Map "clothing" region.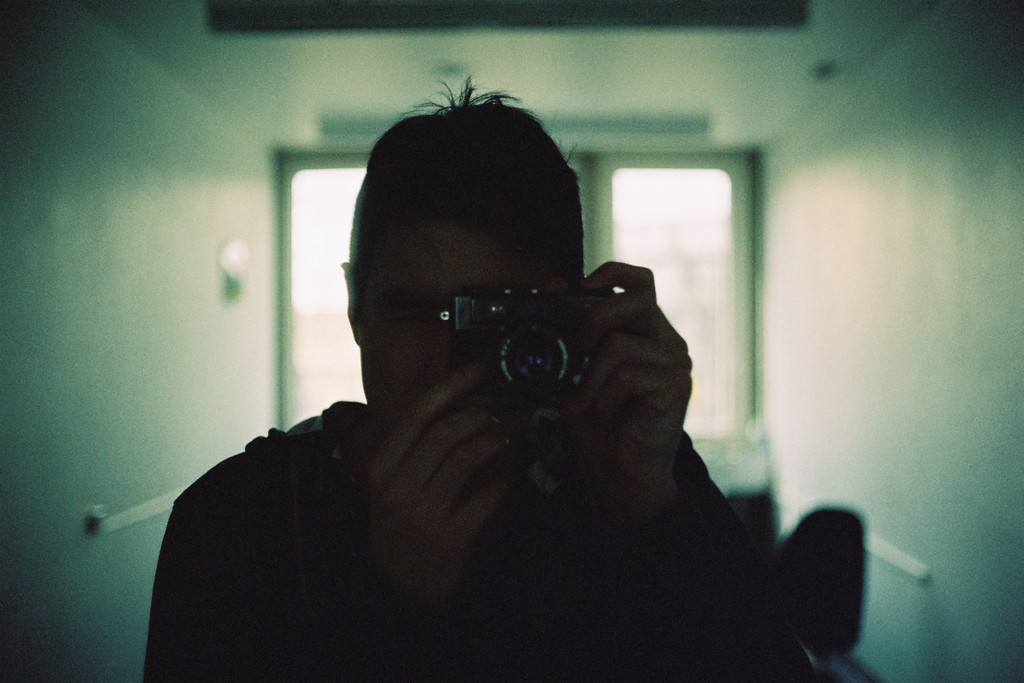
Mapped to box=[140, 395, 764, 679].
